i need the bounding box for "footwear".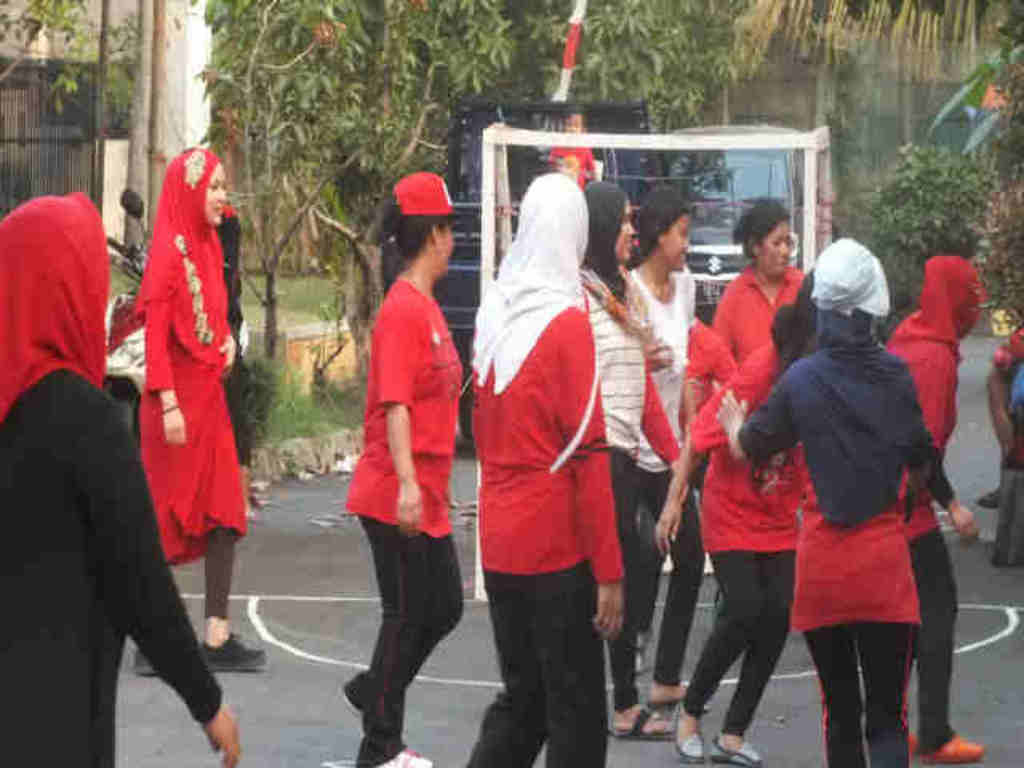
Here it is: [left=203, top=634, right=270, bottom=670].
